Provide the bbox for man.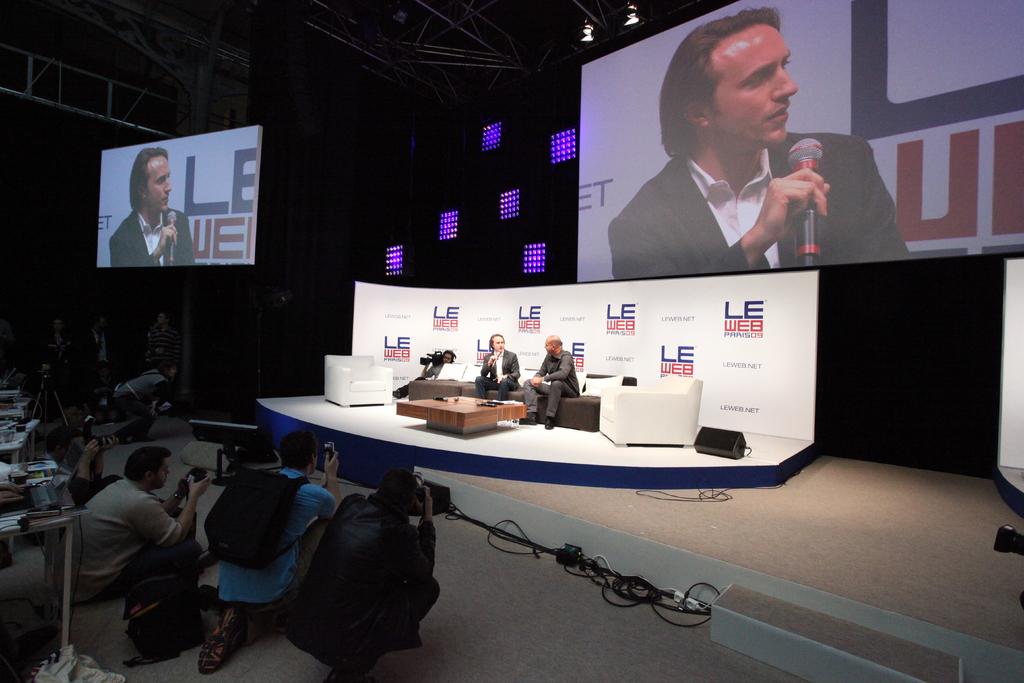
box(290, 473, 438, 671).
